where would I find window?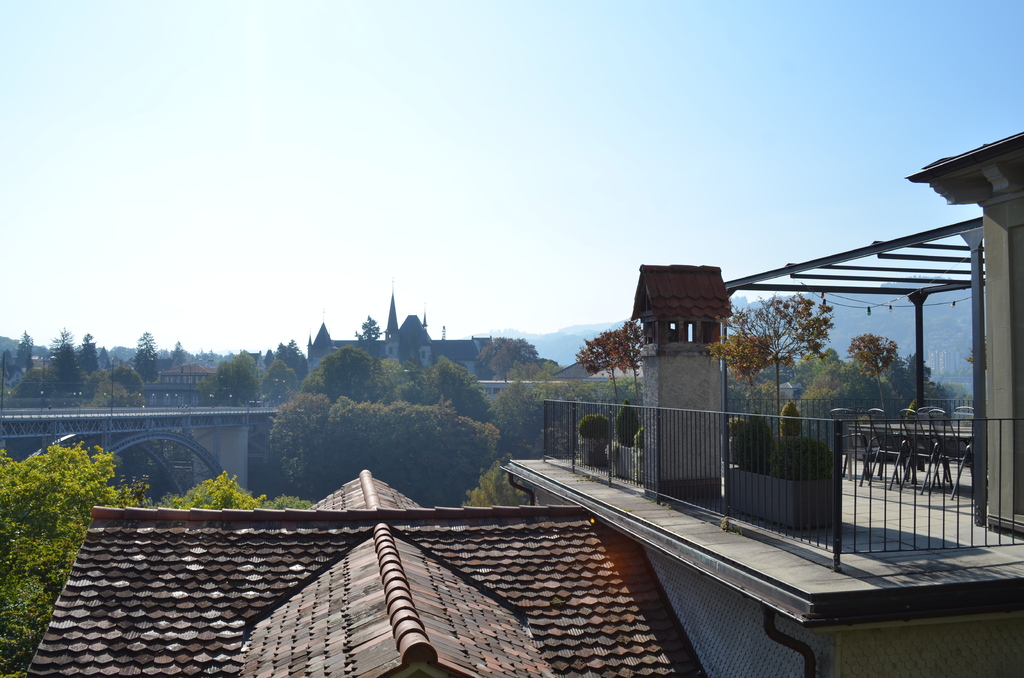
At BBox(390, 347, 395, 353).
